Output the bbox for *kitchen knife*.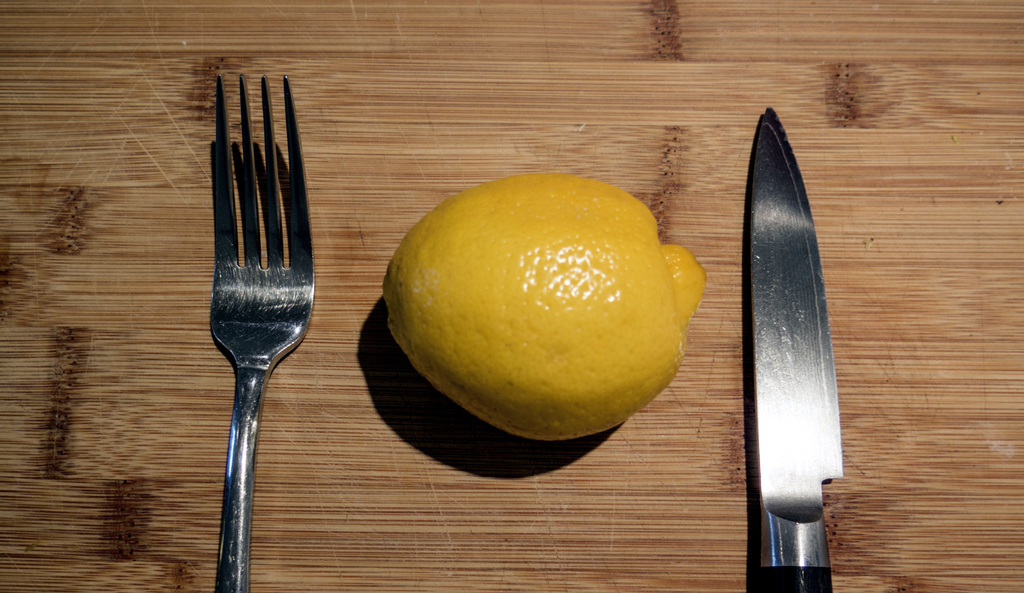
(751,102,843,592).
